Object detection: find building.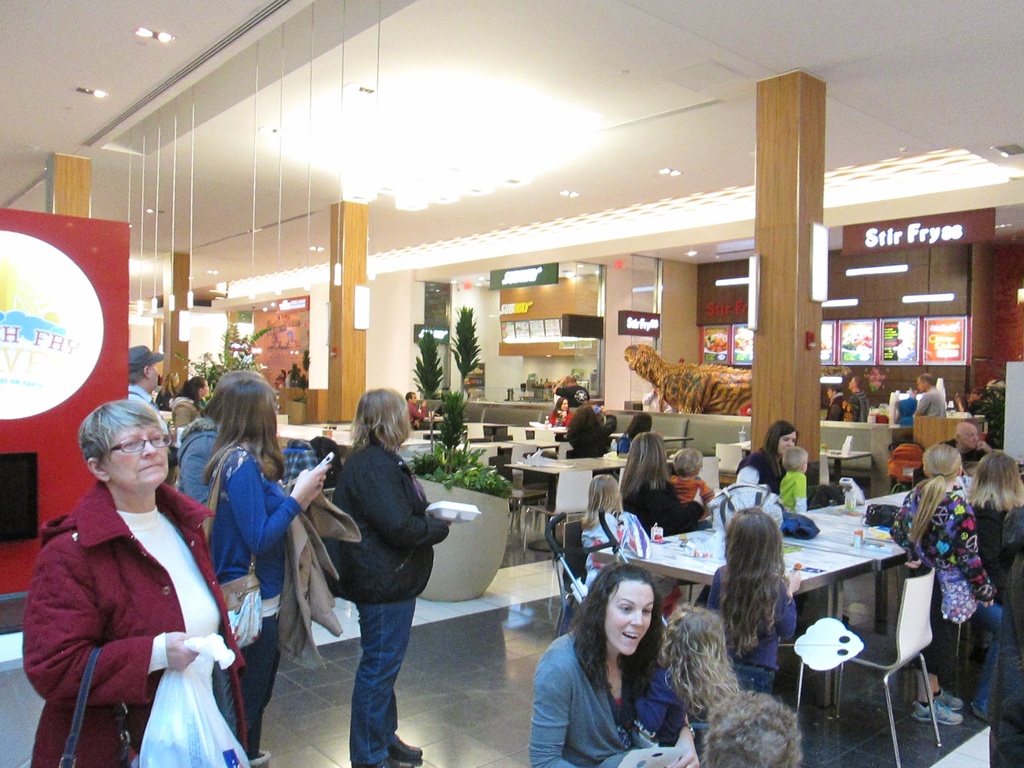
<bbox>0, 0, 1023, 767</bbox>.
